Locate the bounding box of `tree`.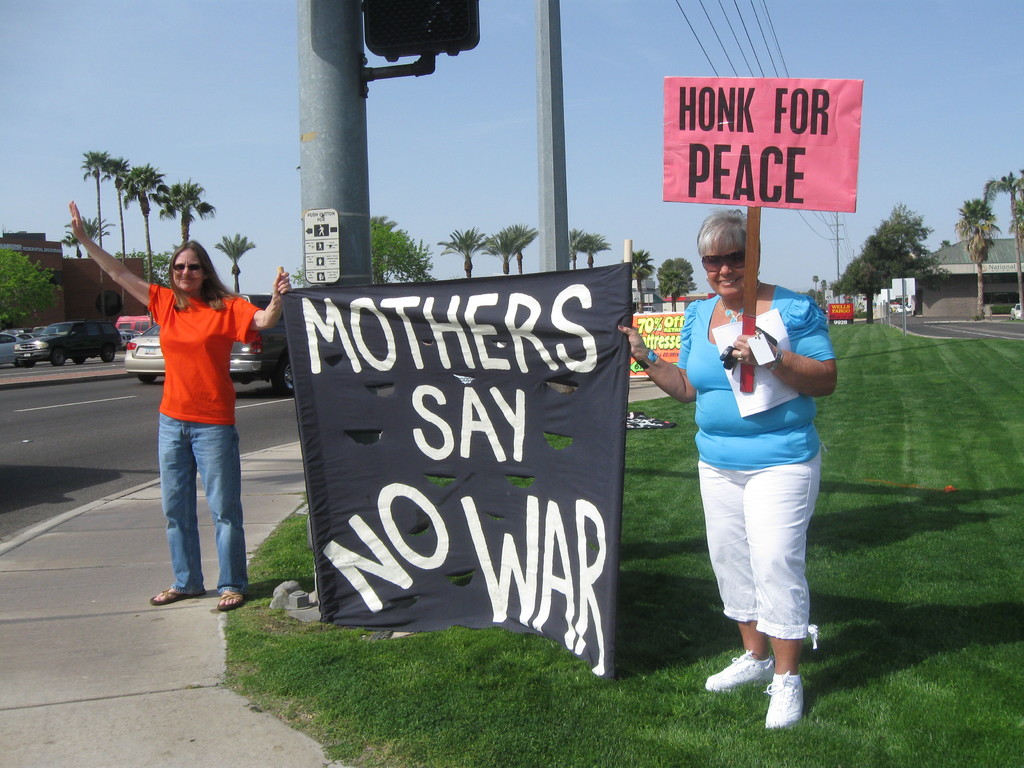
Bounding box: l=623, t=246, r=655, b=316.
